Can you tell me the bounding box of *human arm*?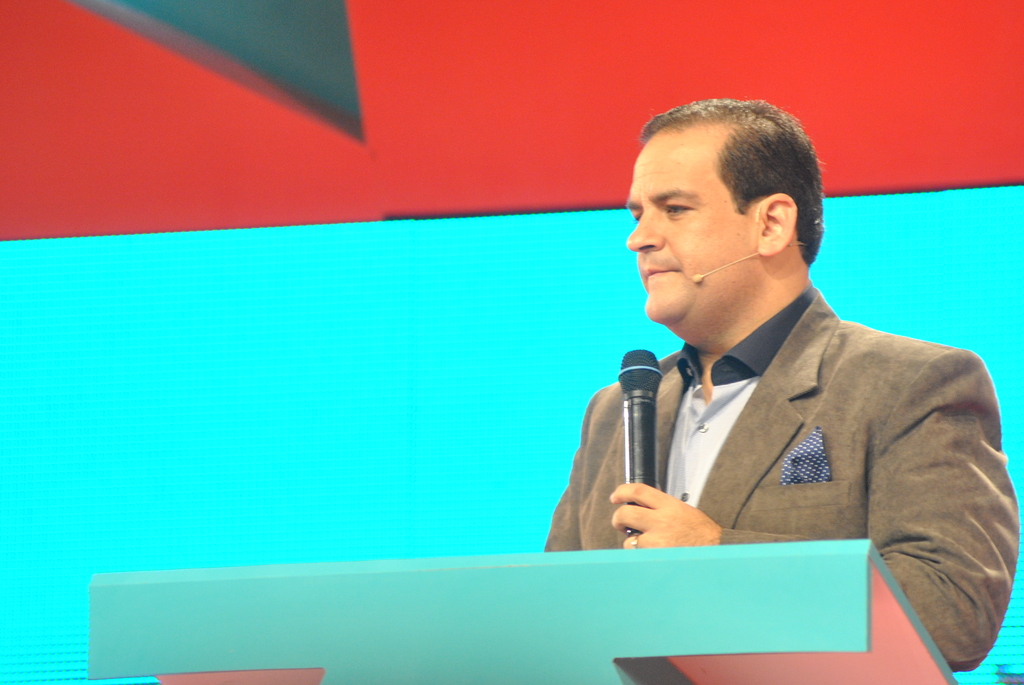
<box>545,373,616,560</box>.
